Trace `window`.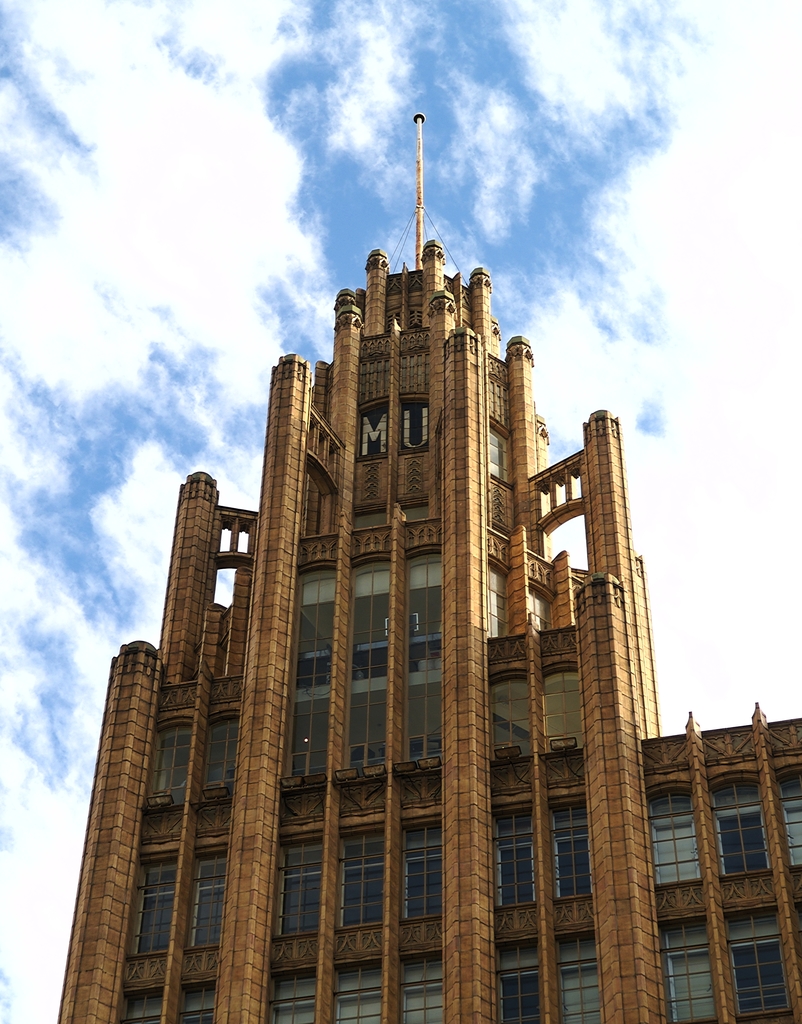
Traced to [145, 718, 192, 807].
